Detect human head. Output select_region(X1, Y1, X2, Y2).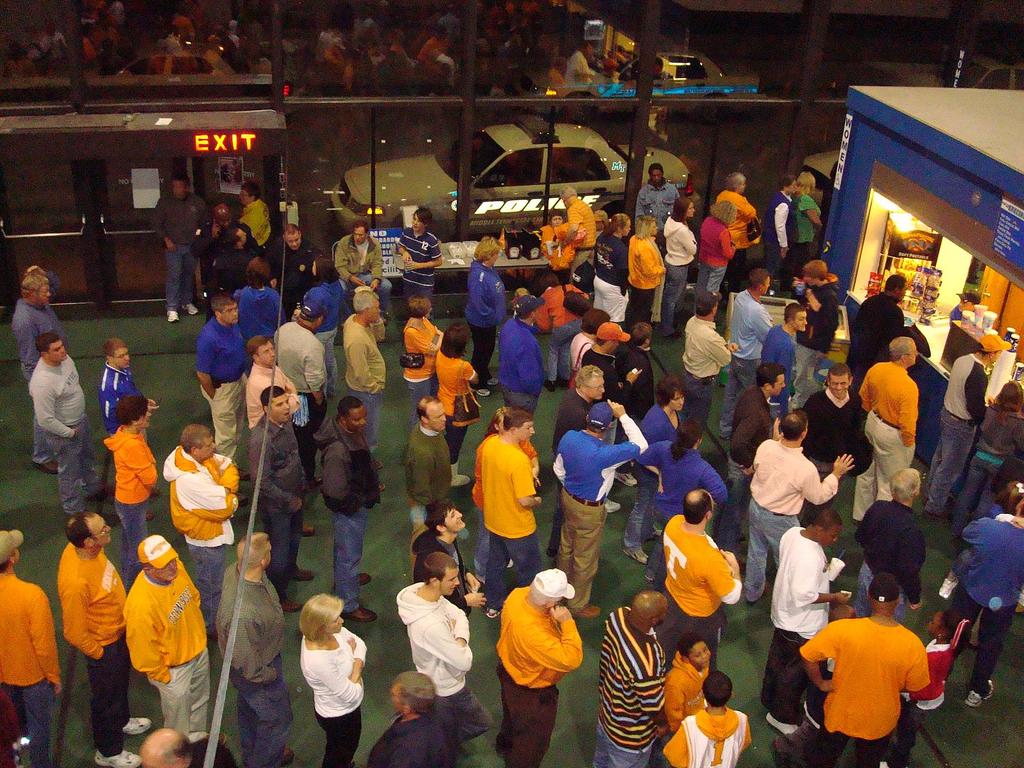
select_region(682, 490, 717, 528).
